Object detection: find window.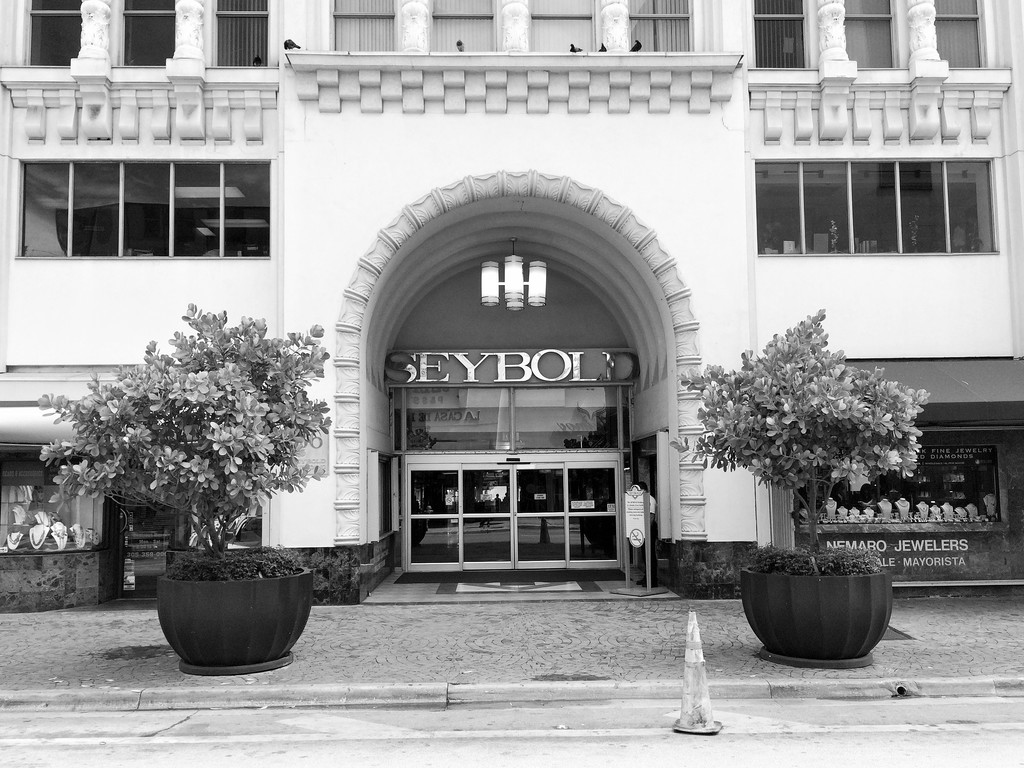
(left=26, top=119, right=314, bottom=264).
